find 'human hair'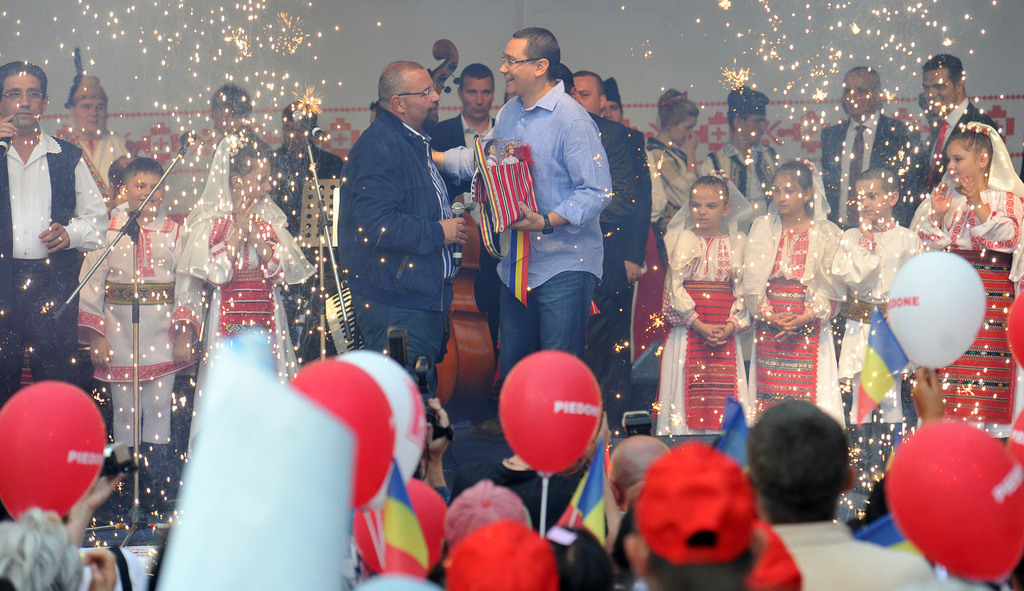
0:510:84:590
